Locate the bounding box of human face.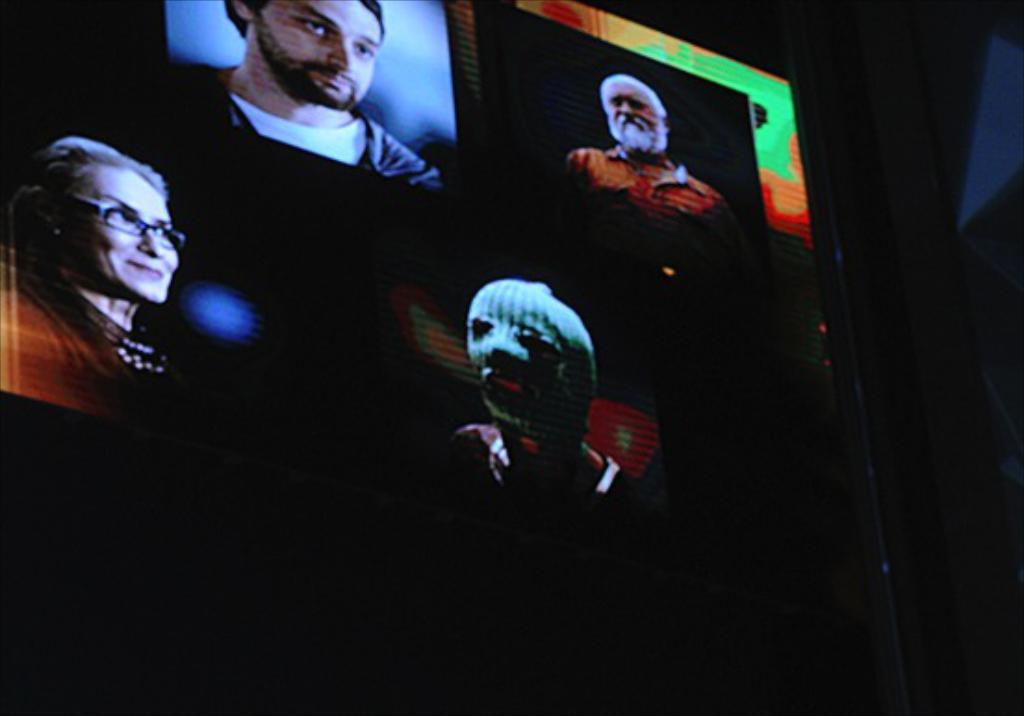
Bounding box: left=601, top=76, right=668, bottom=148.
